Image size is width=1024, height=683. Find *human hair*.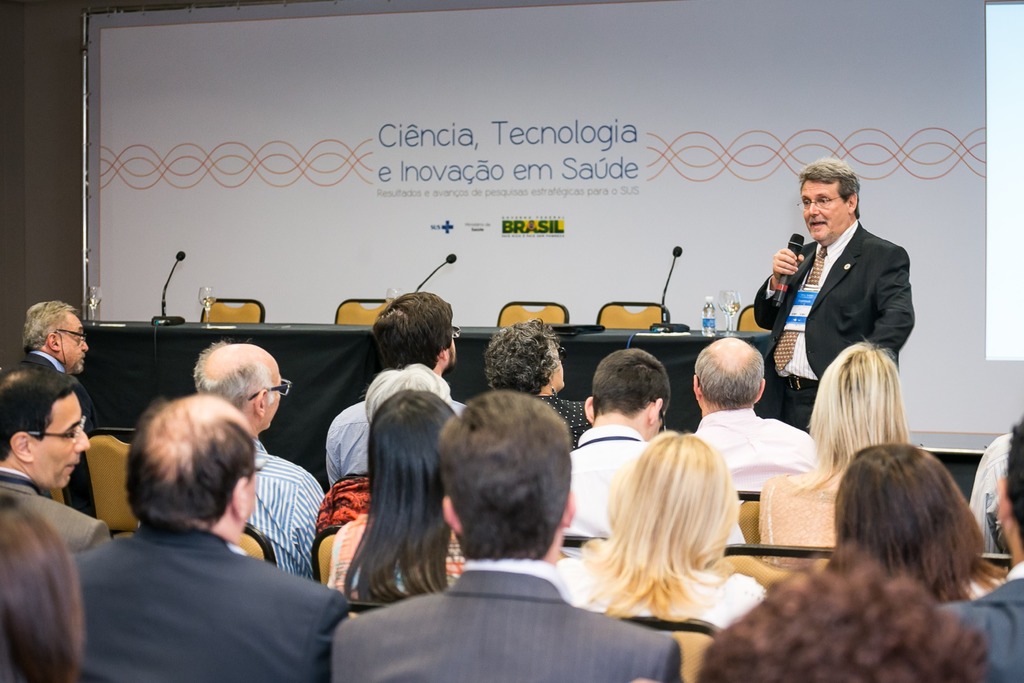
bbox(372, 288, 454, 370).
